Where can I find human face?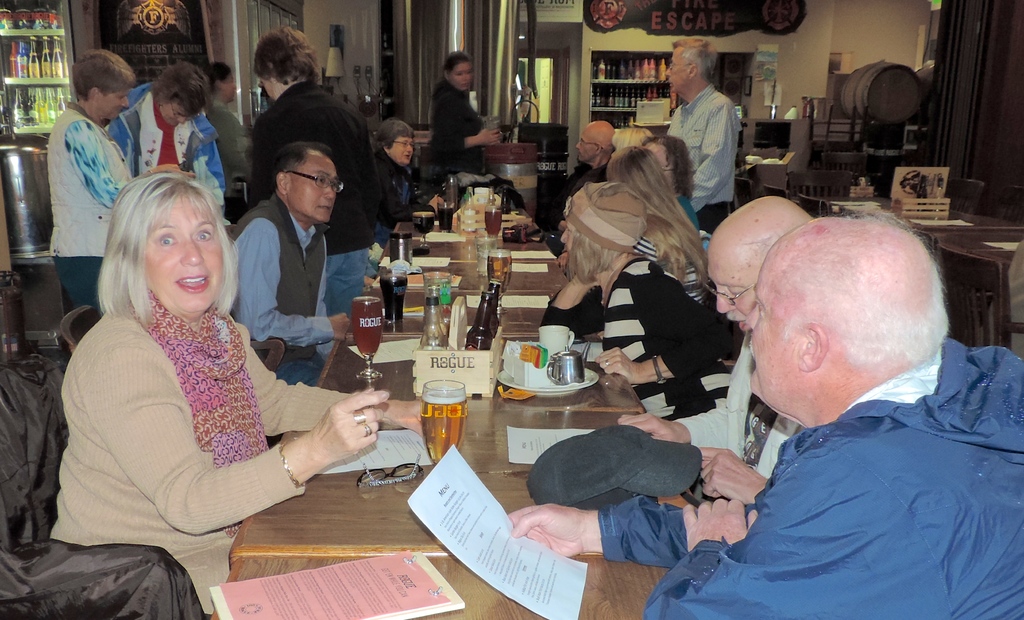
You can find it at 97,86,131,118.
